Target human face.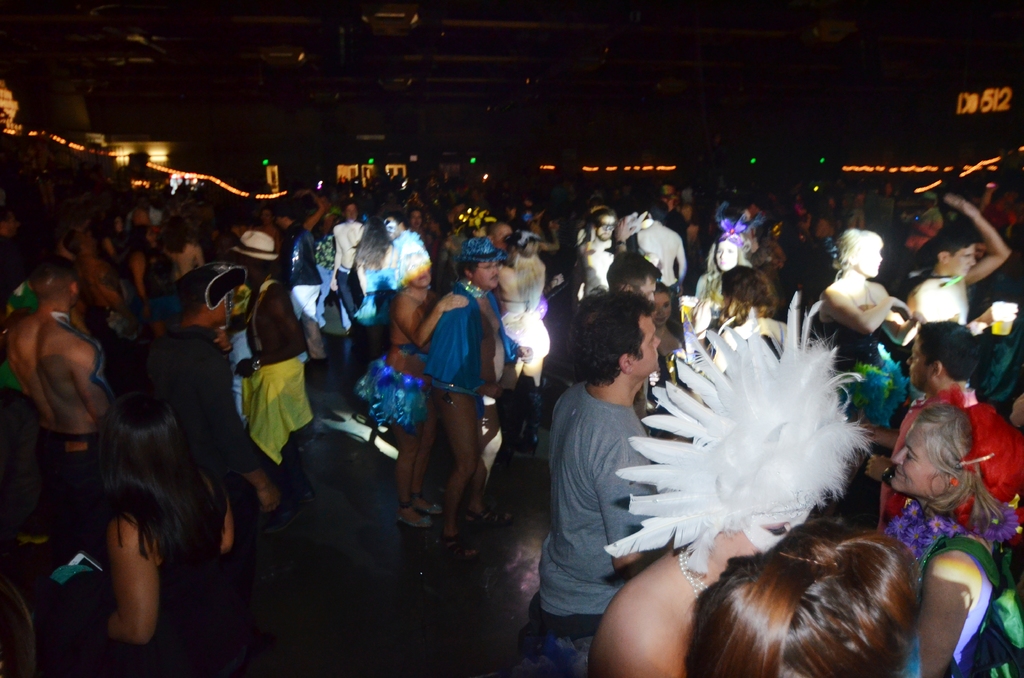
Target region: crop(634, 318, 660, 379).
